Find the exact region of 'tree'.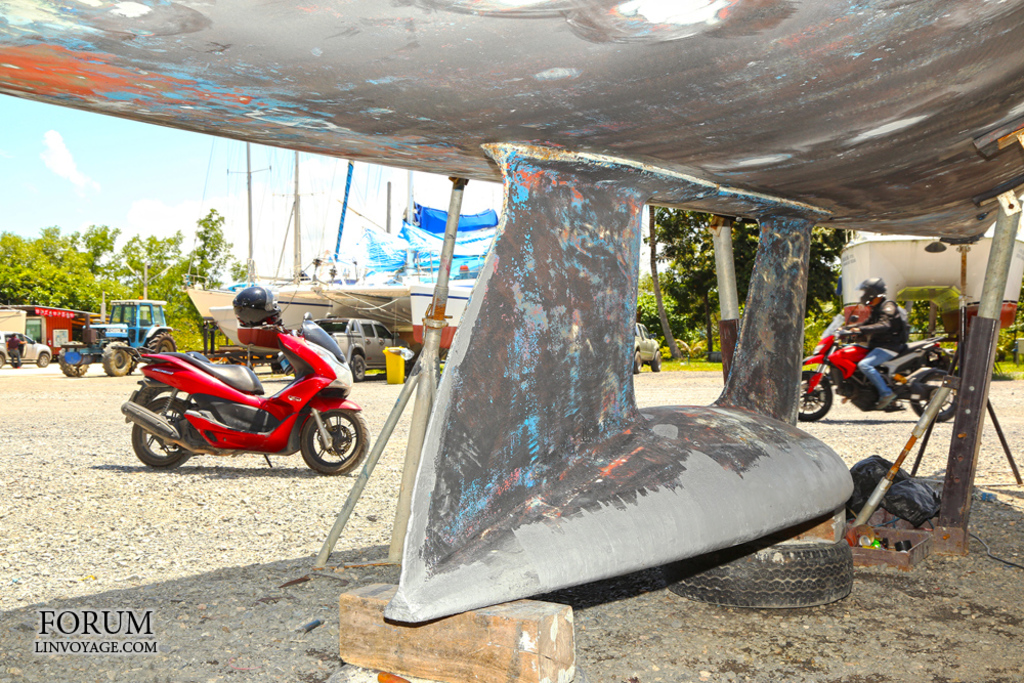
Exact region: 0 225 145 321.
